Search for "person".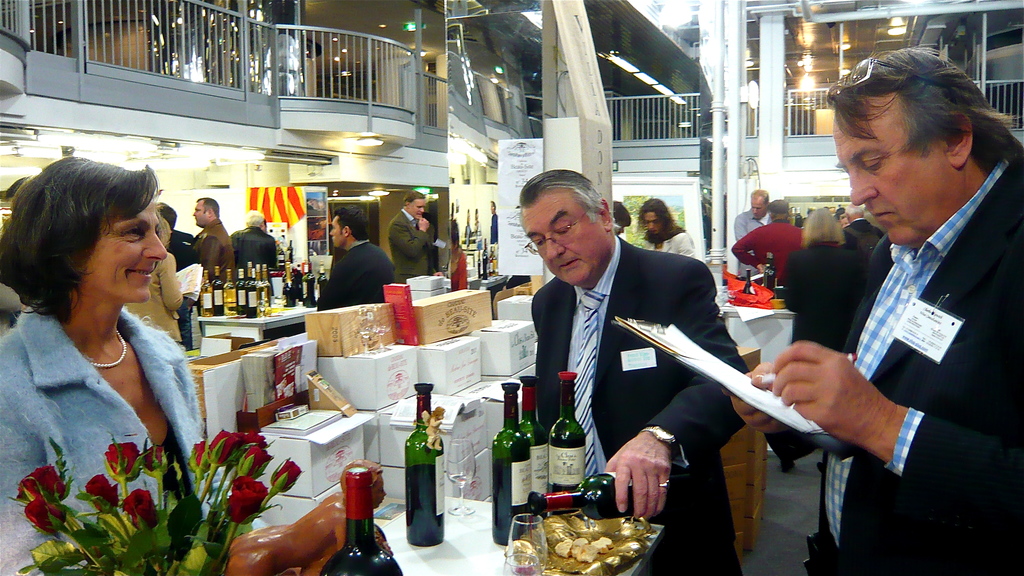
Found at BBox(227, 211, 282, 275).
